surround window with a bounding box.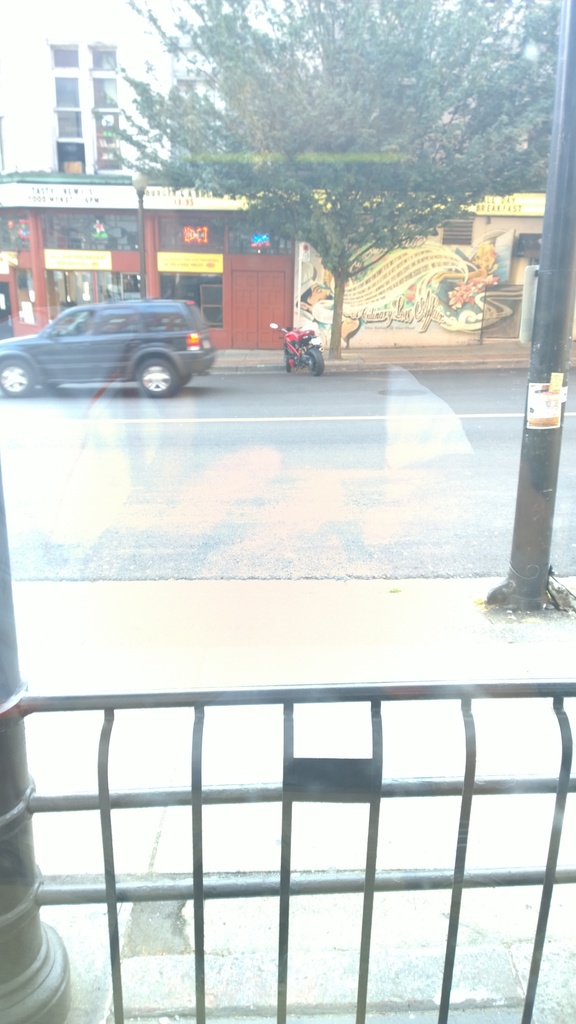
crop(44, 310, 93, 340).
